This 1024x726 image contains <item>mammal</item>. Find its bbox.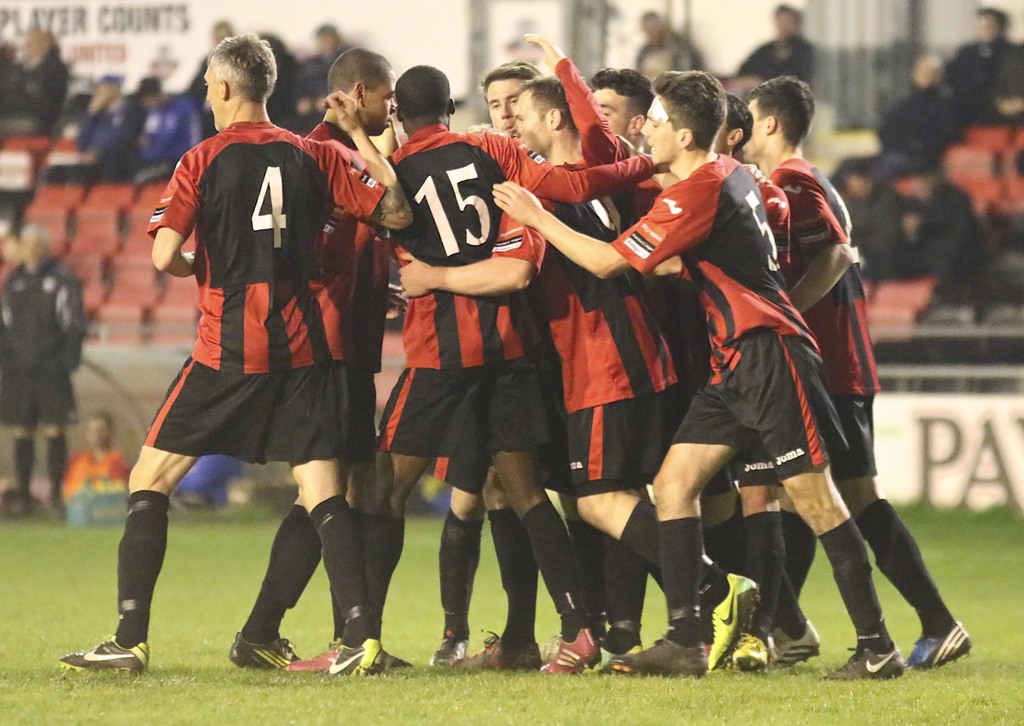
x1=488 y1=70 x2=909 y2=672.
